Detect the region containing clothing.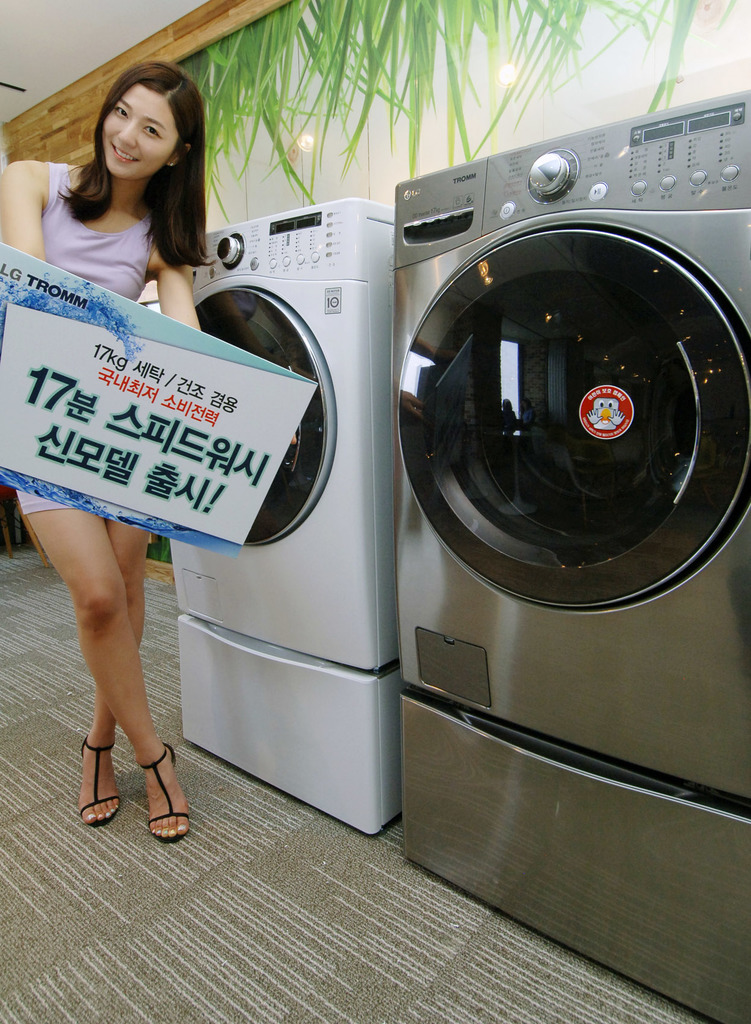
15, 156, 157, 514.
